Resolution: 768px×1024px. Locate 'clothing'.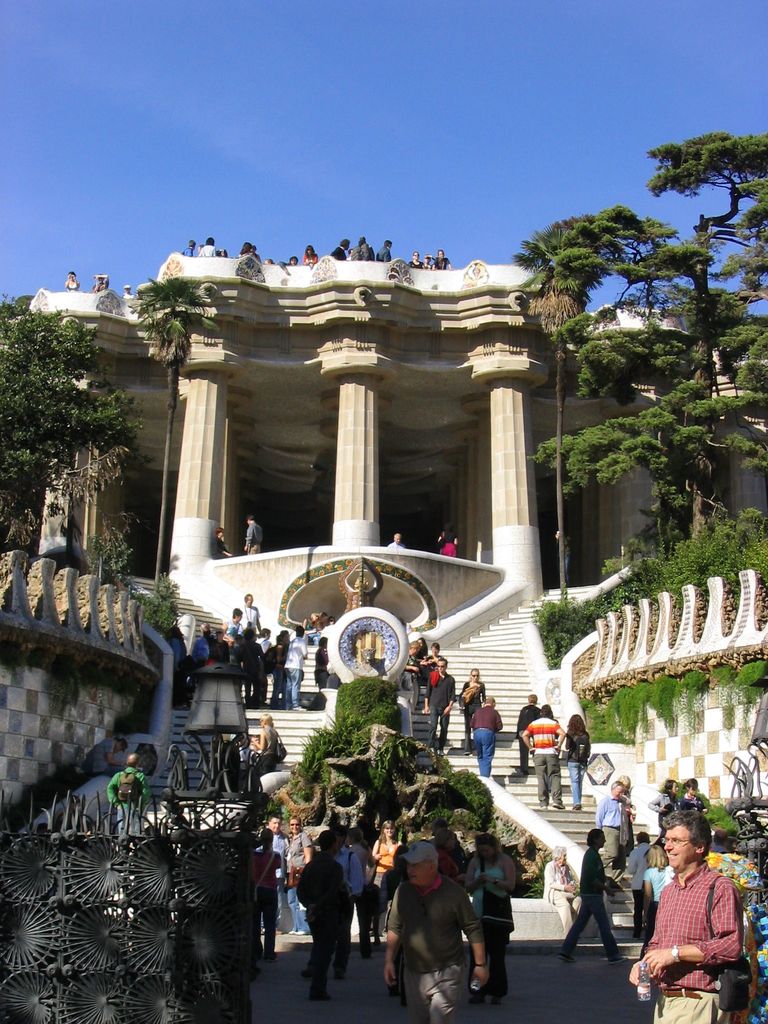
<region>346, 841, 368, 956</region>.
